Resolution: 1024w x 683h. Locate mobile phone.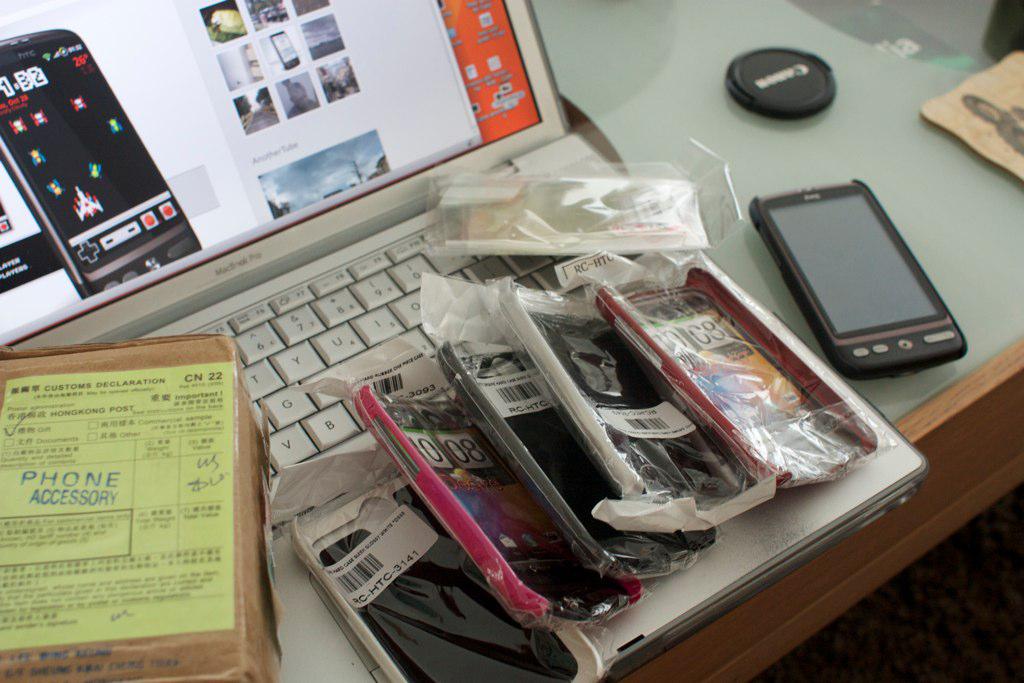
bbox(744, 162, 973, 391).
